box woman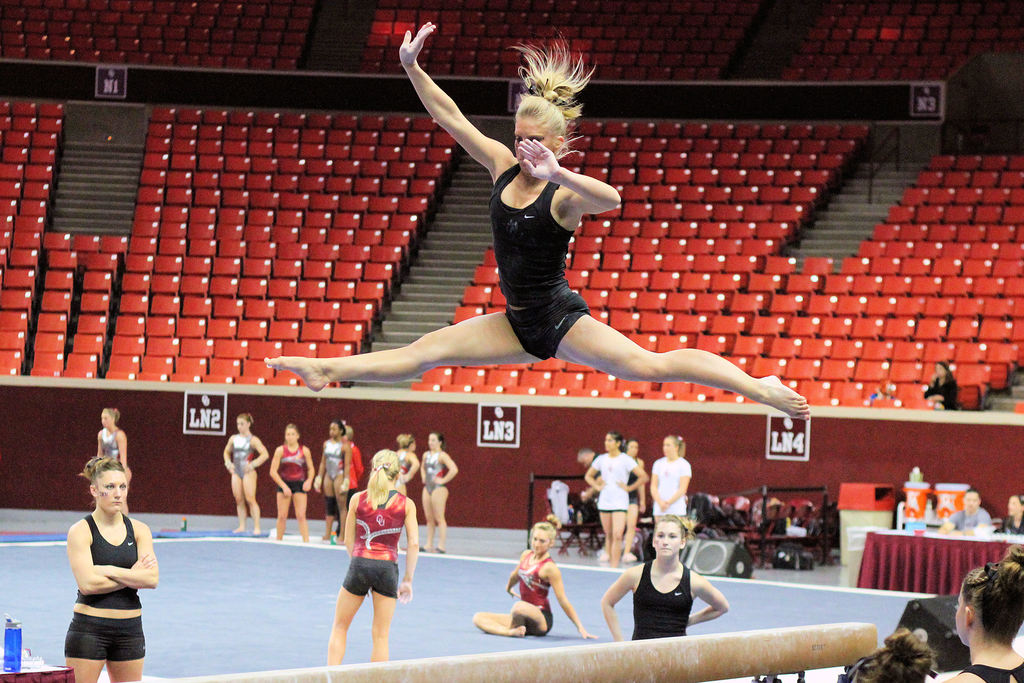
[x1=323, y1=449, x2=422, y2=666]
